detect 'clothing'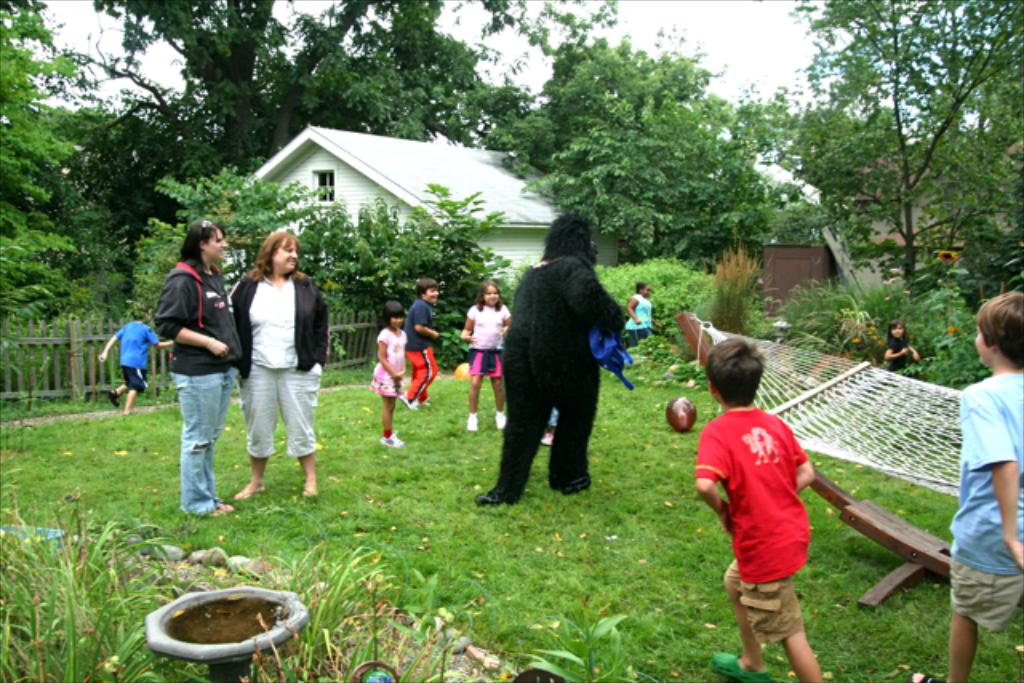
(left=696, top=406, right=818, bottom=651)
